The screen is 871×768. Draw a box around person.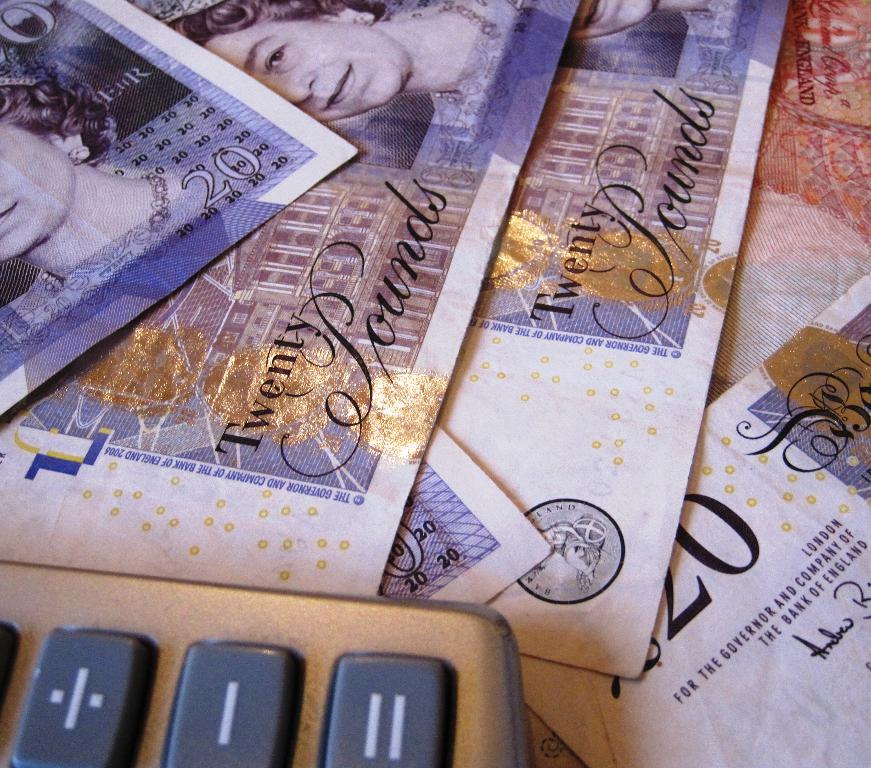
(154, 0, 504, 121).
